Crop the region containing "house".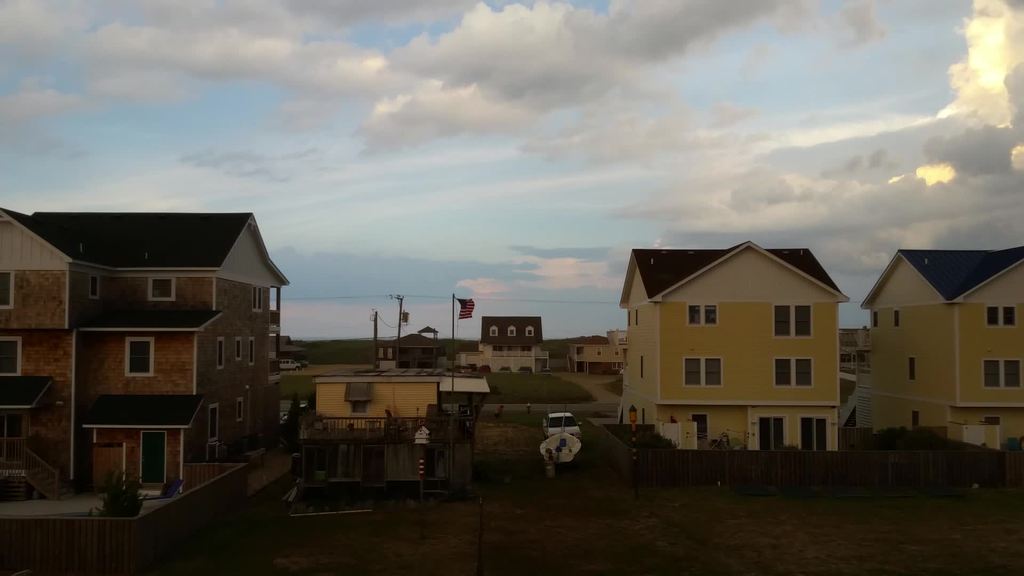
Crop region: (x1=375, y1=327, x2=443, y2=372).
